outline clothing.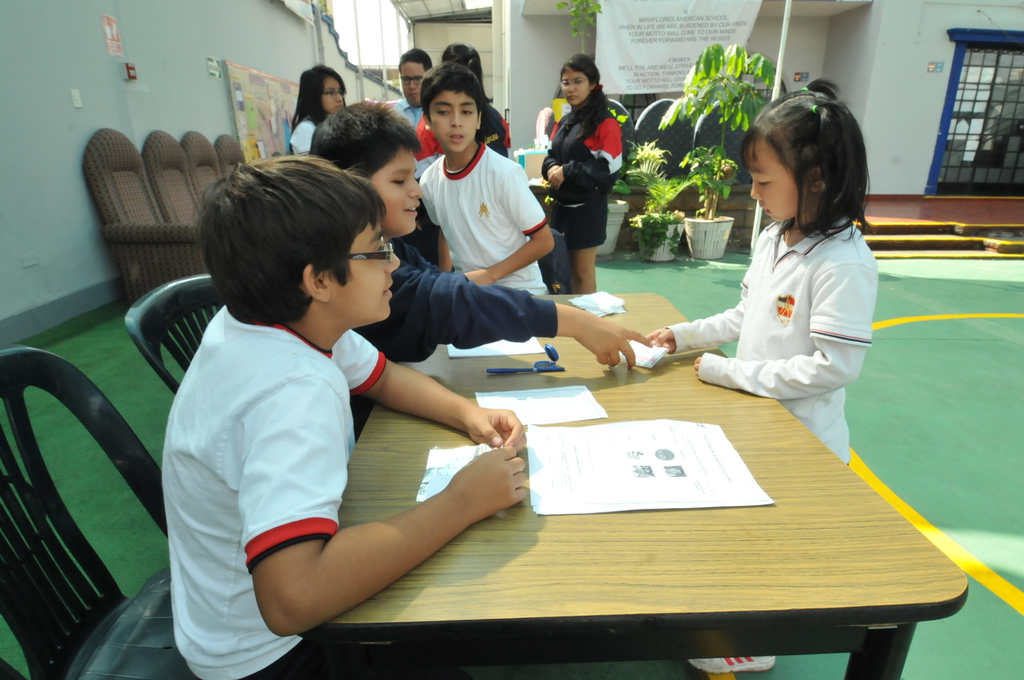
Outline: box=[660, 209, 877, 483].
